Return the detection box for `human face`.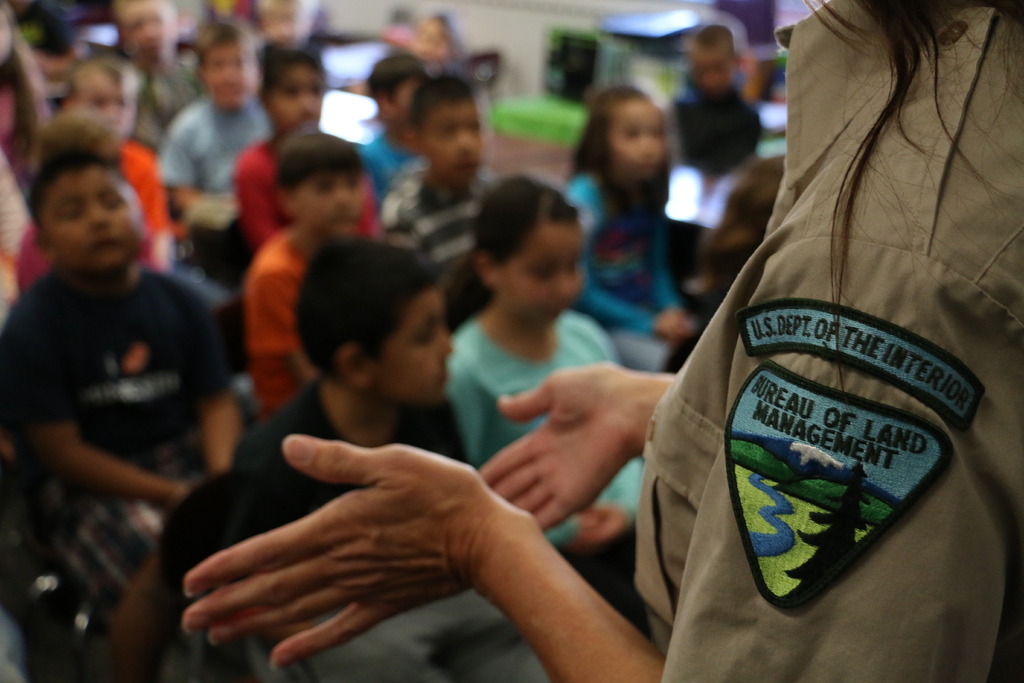
(605,100,668,183).
